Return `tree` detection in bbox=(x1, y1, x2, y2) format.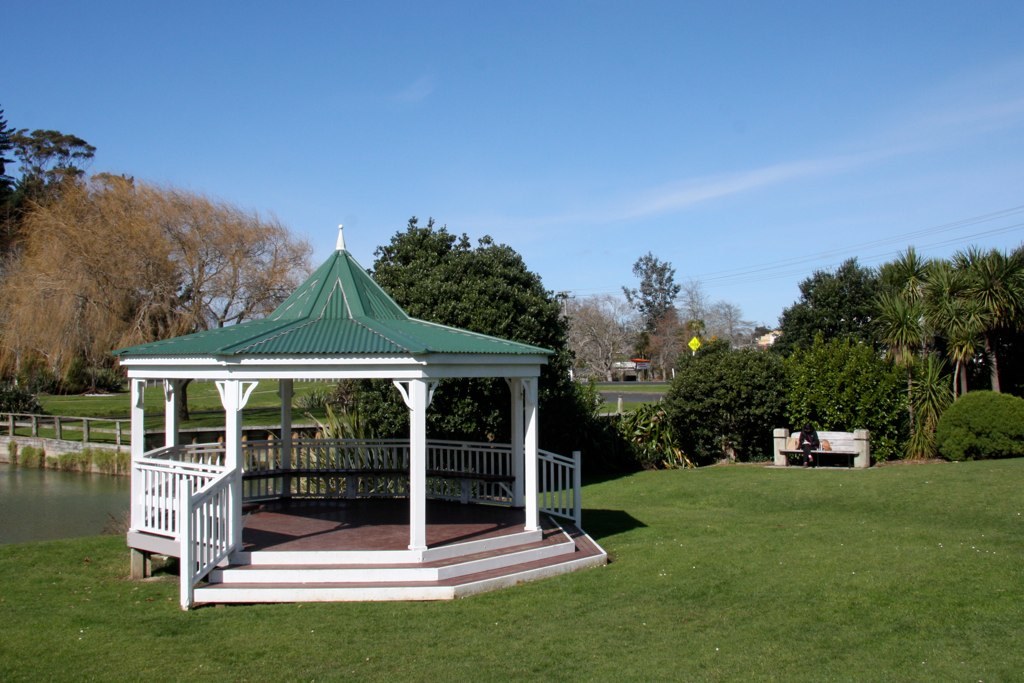
bbox=(627, 242, 698, 347).
